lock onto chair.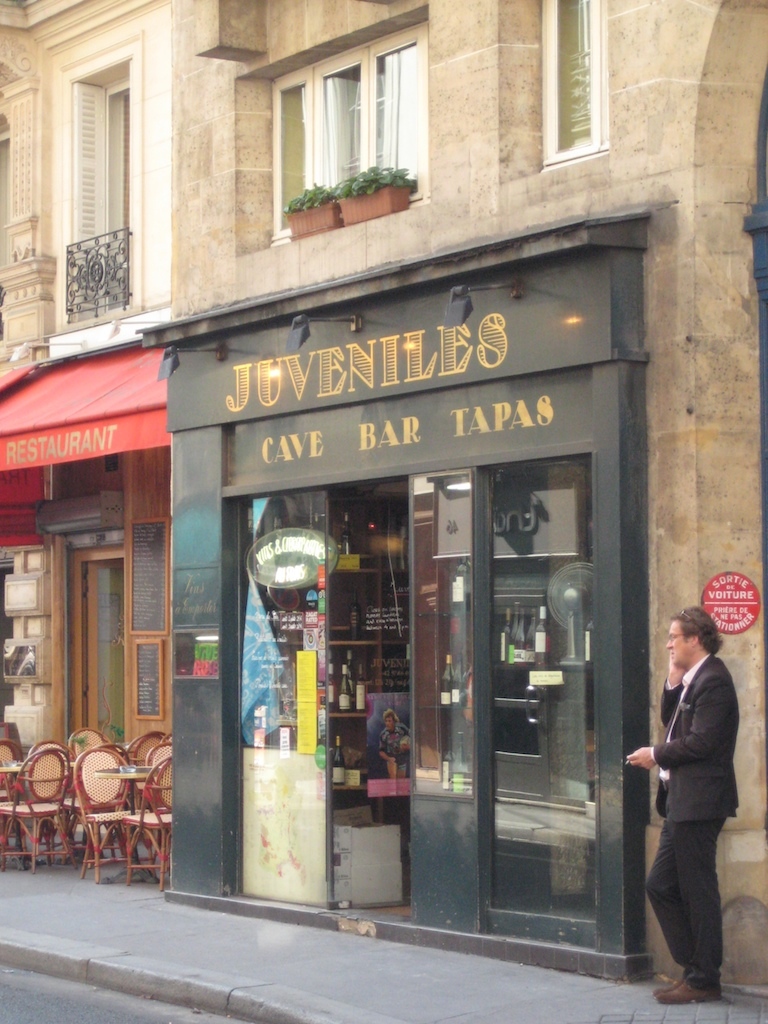
Locked: [x1=52, y1=723, x2=111, y2=865].
